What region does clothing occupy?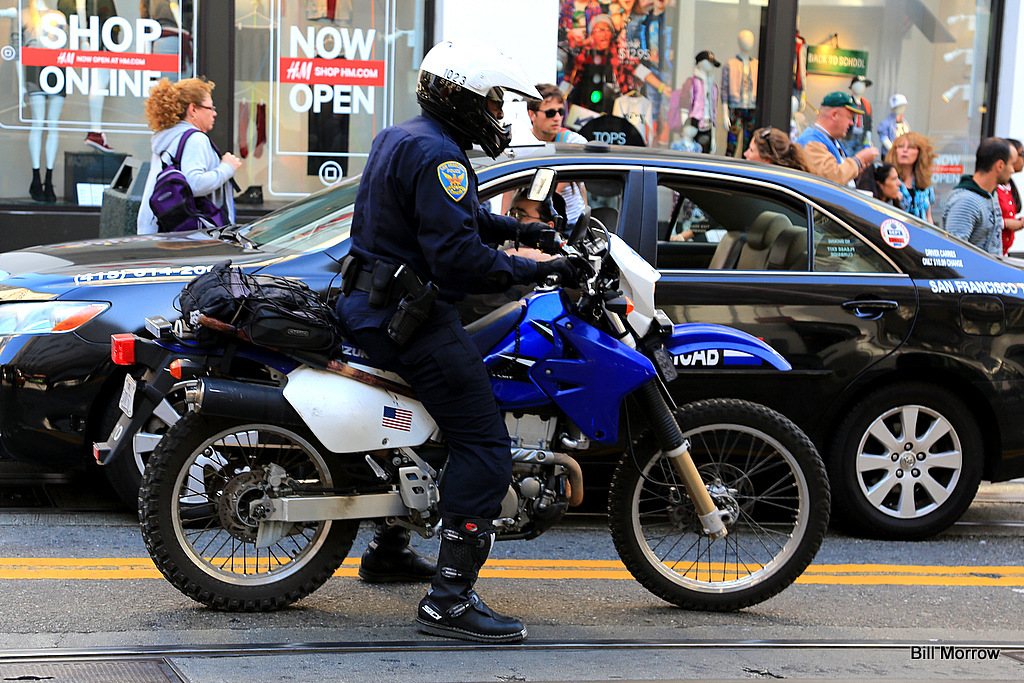
(left=938, top=173, right=998, bottom=264).
